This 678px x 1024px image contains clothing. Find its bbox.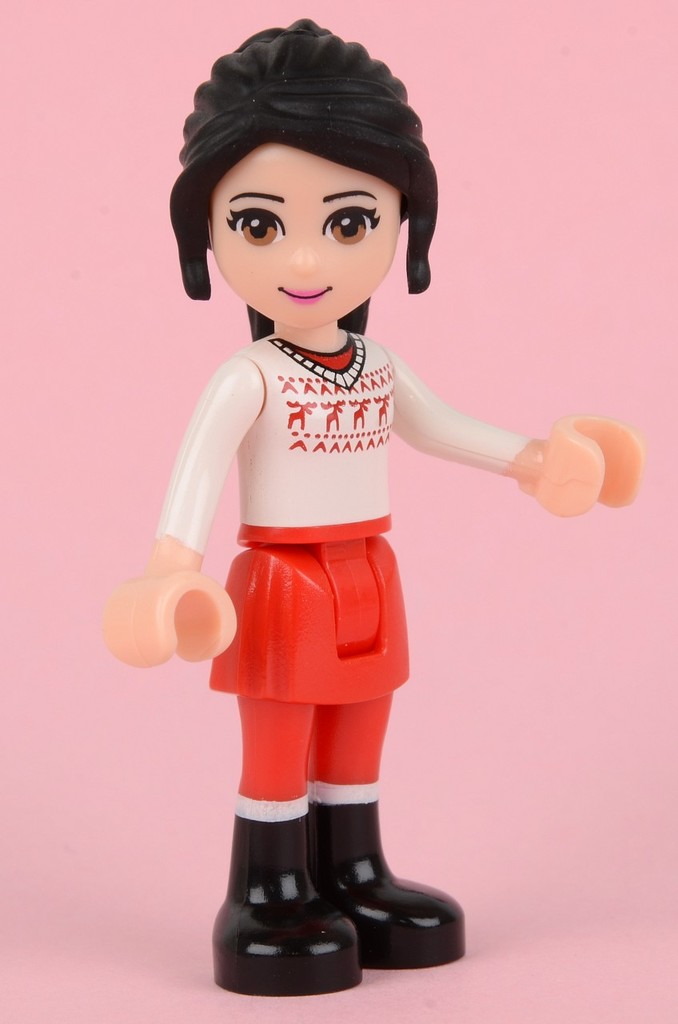
bbox=[156, 302, 460, 835].
